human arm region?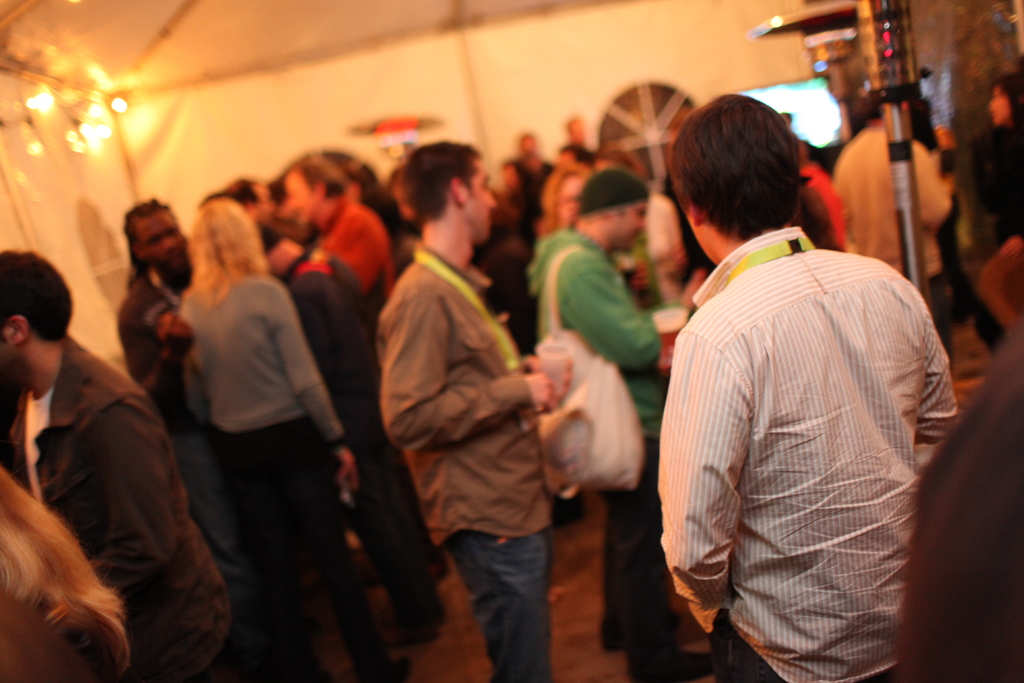
563 256 700 370
